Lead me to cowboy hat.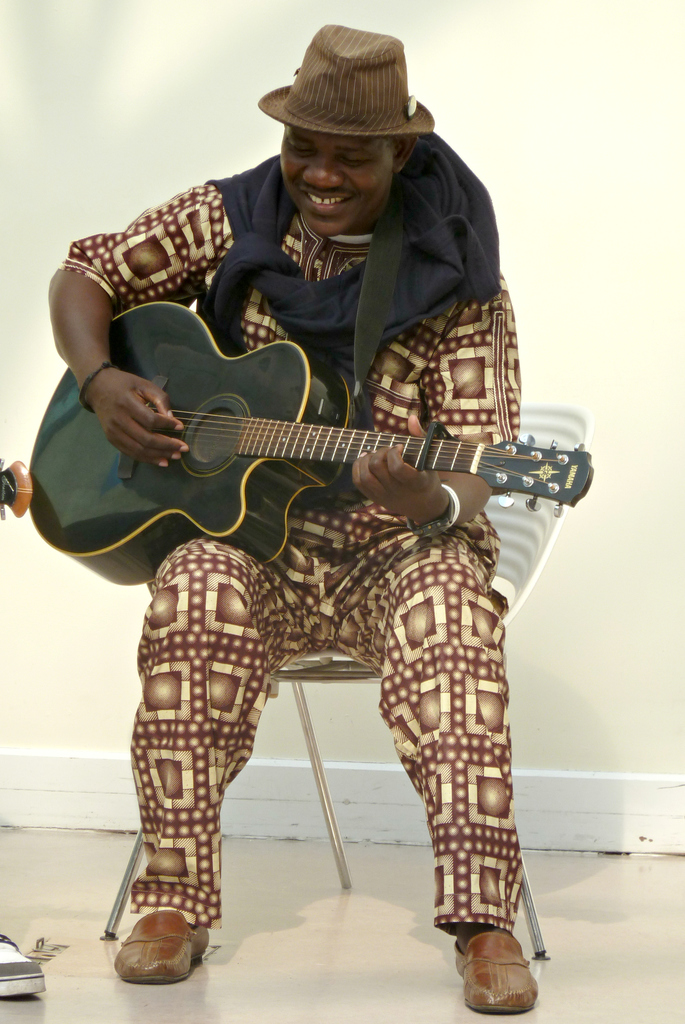
Lead to rect(260, 19, 431, 141).
